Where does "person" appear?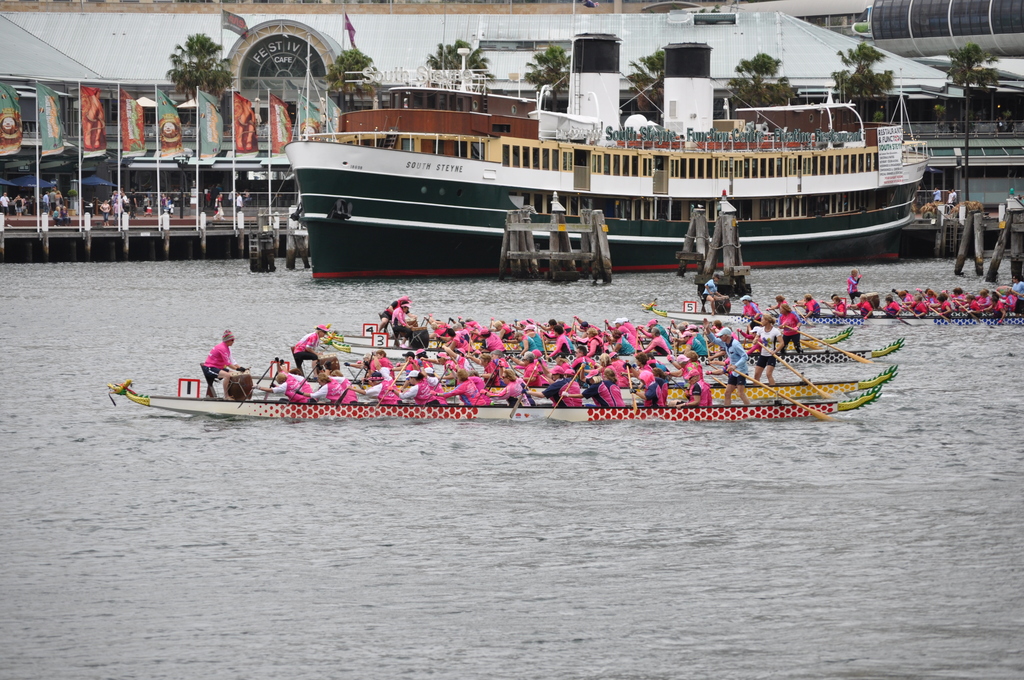
Appears at 450, 364, 493, 409.
